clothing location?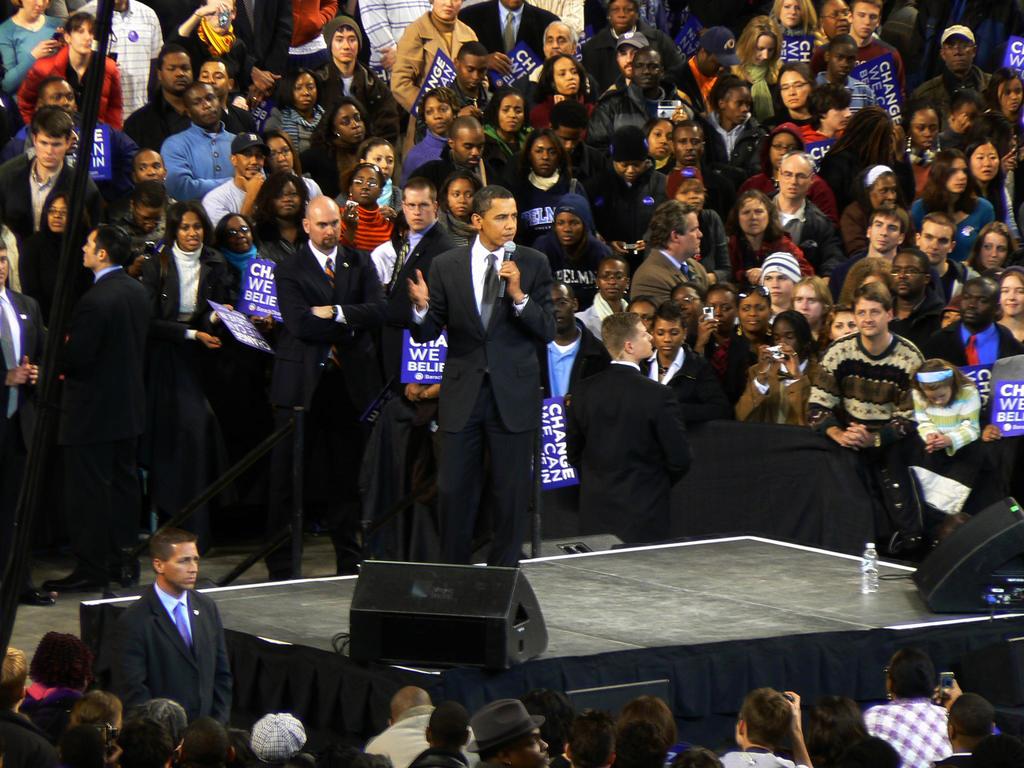
x1=778 y1=23 x2=815 y2=69
